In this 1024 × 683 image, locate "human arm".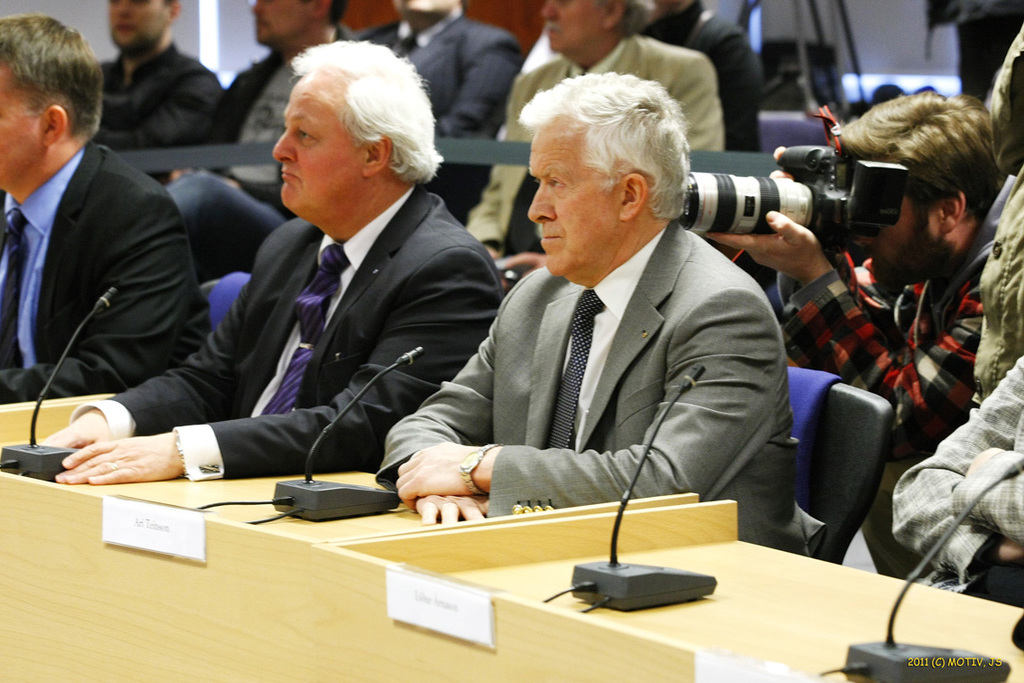
Bounding box: bbox=[382, 294, 526, 532].
